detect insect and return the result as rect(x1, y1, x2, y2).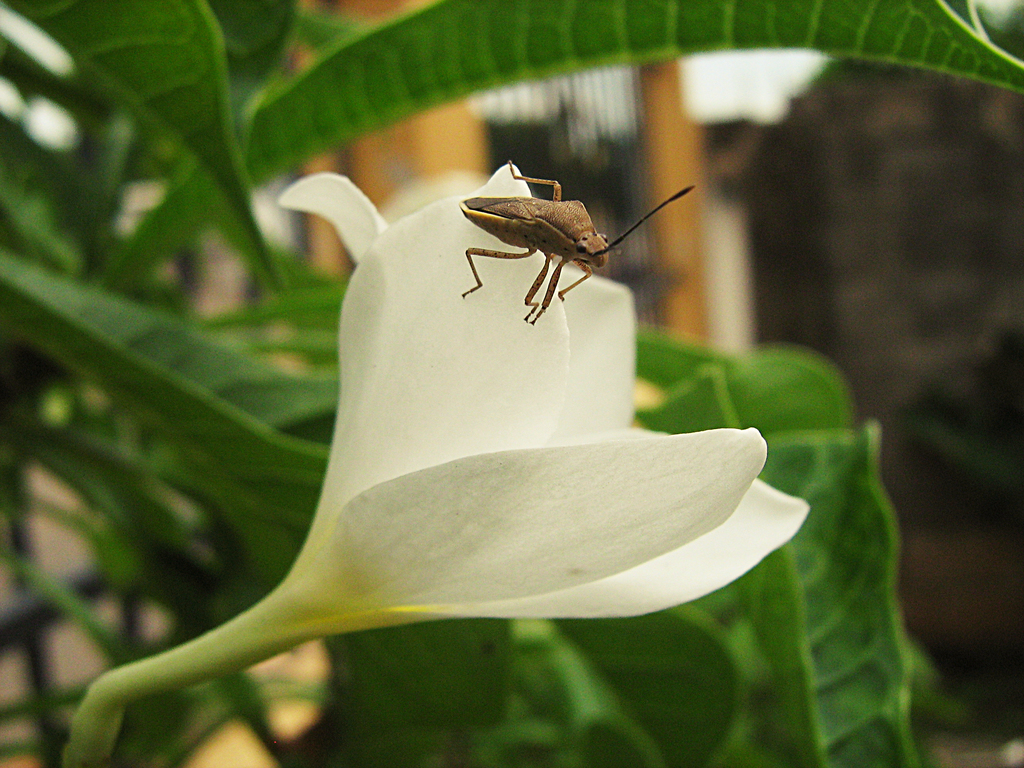
rect(458, 154, 704, 330).
